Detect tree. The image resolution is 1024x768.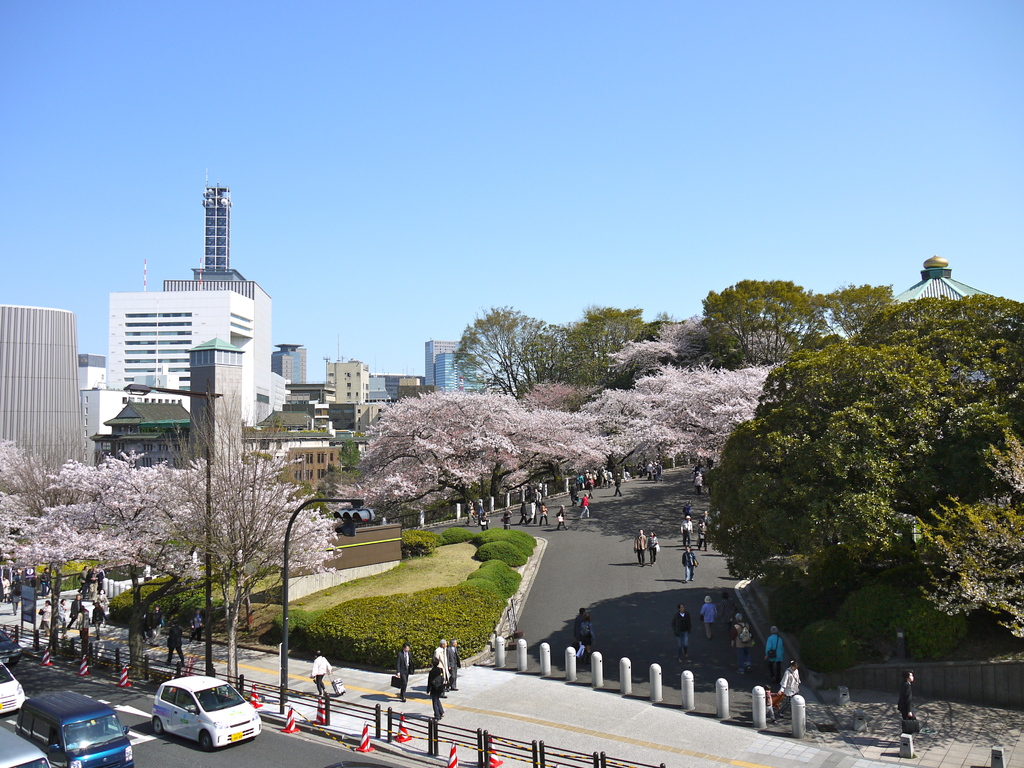
detection(551, 301, 640, 393).
